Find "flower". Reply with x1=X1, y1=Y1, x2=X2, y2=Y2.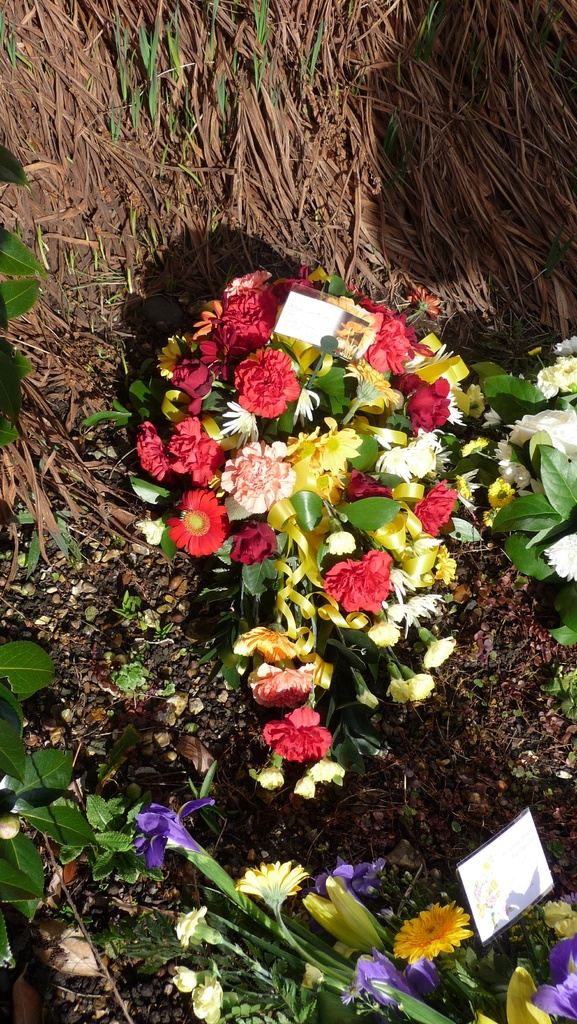
x1=134, y1=798, x2=223, y2=863.
